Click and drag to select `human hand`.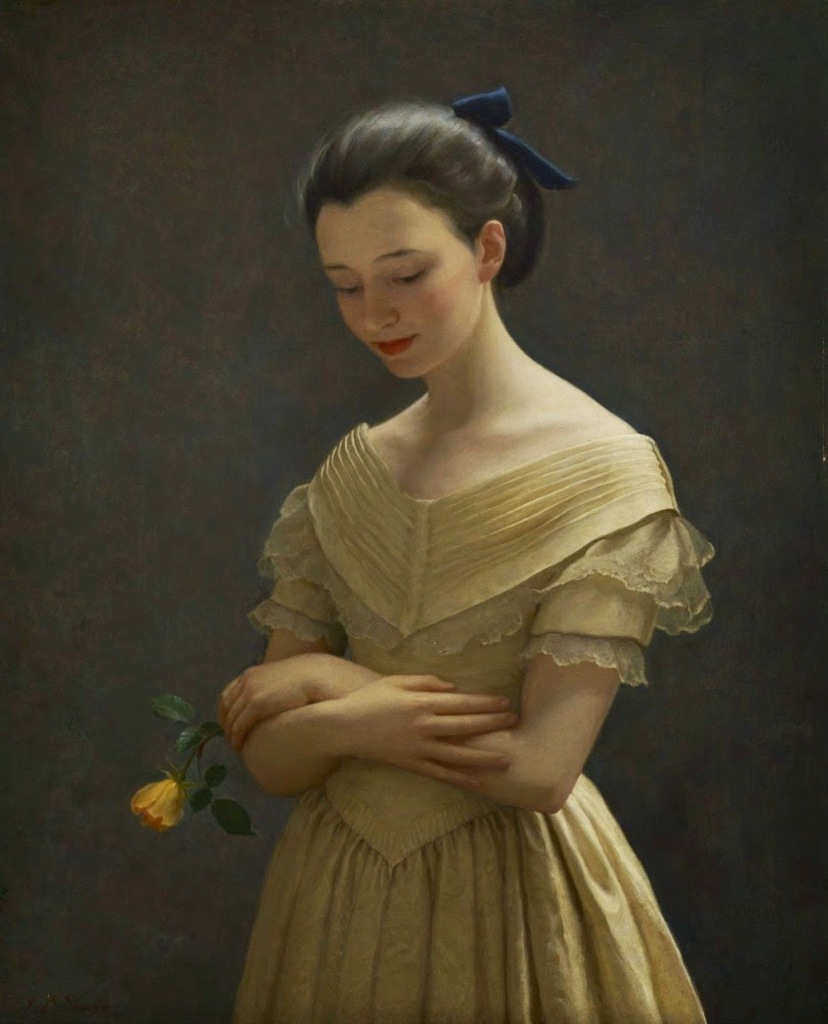
Selection: 214,650,325,754.
